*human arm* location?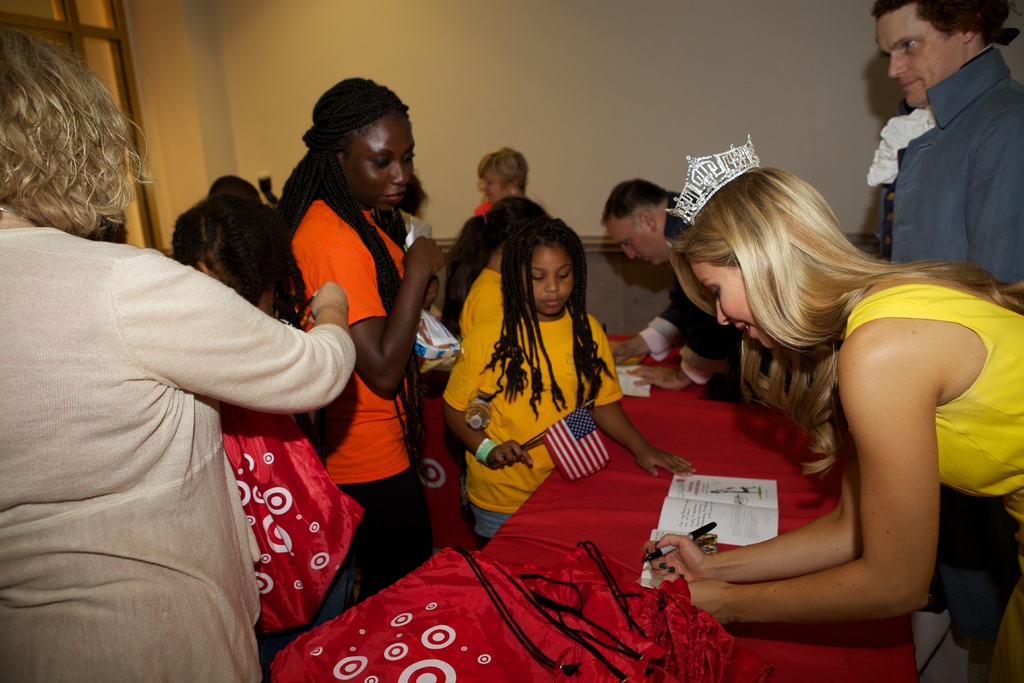
(left=301, top=220, right=454, bottom=403)
